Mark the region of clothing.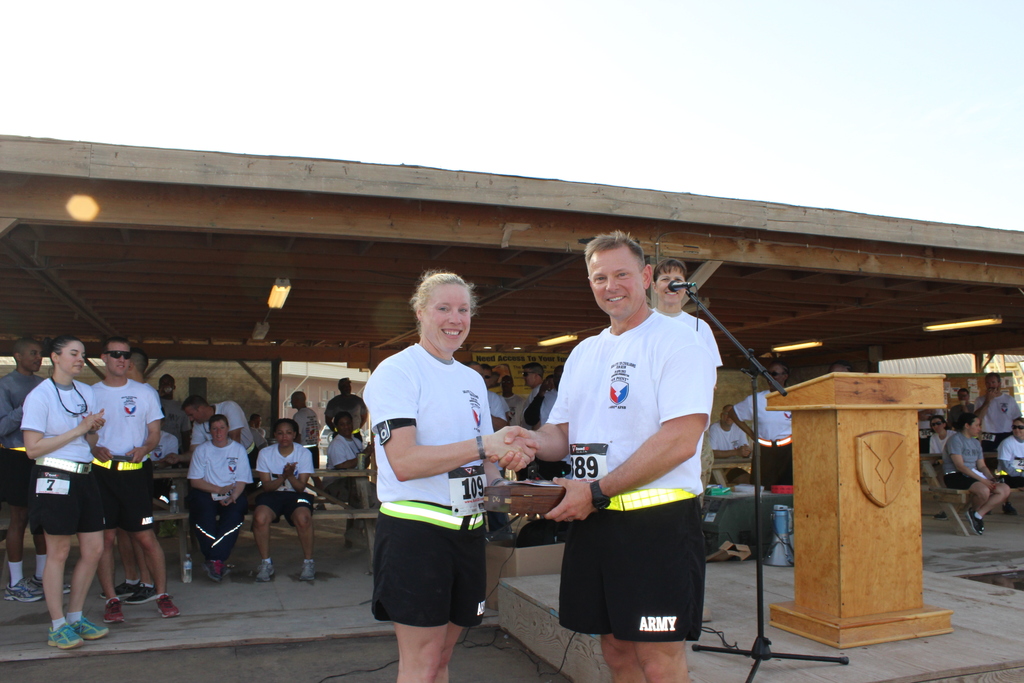
Region: detection(321, 437, 365, 498).
